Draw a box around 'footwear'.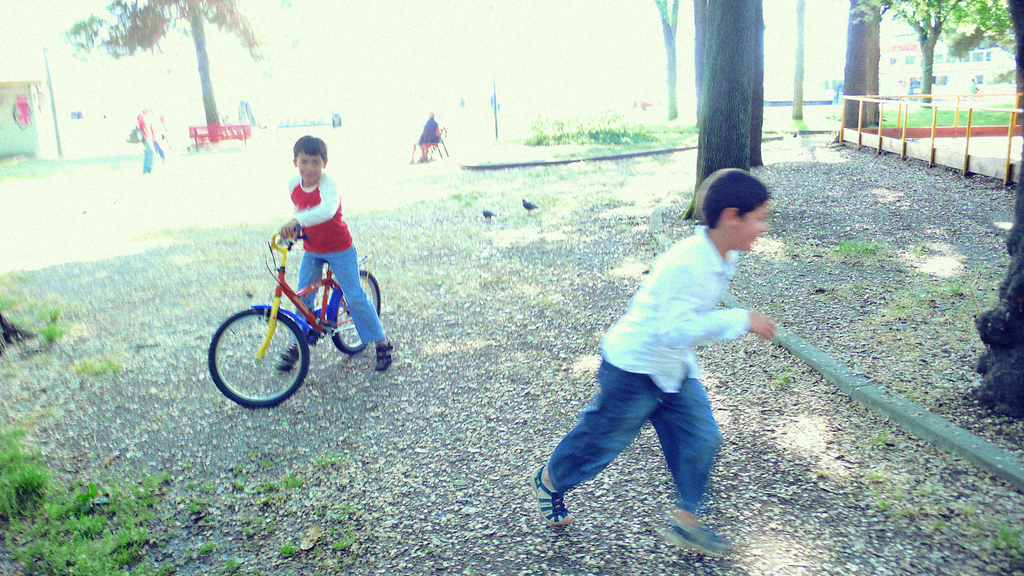
select_region(378, 338, 394, 371).
